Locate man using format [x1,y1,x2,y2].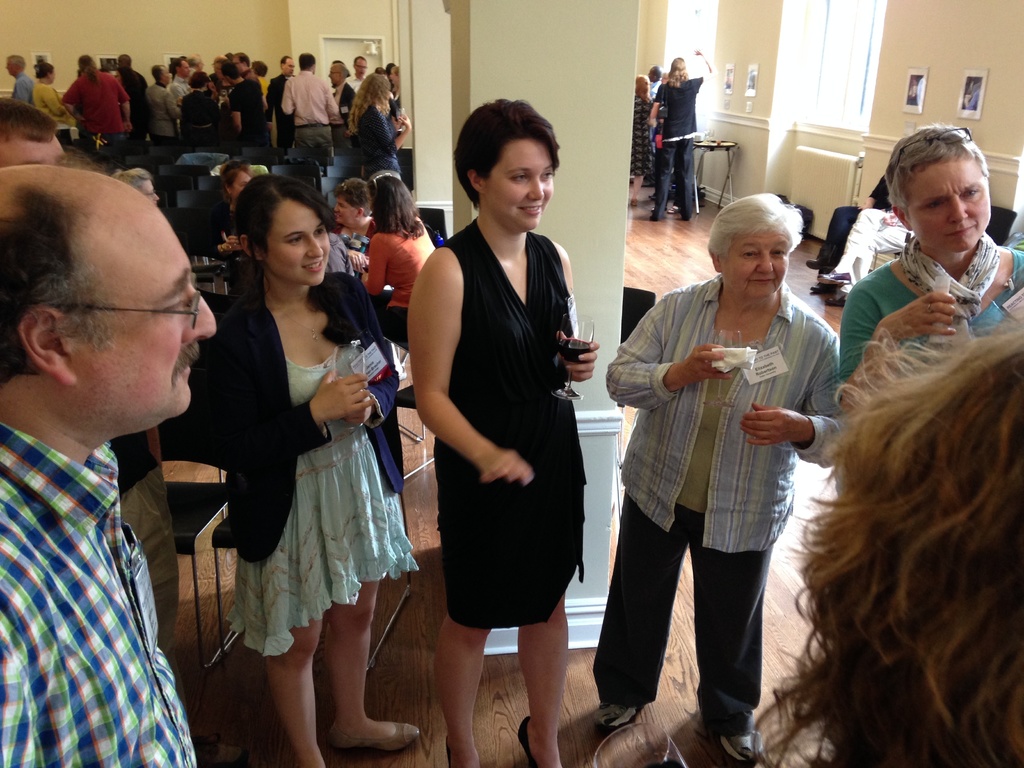
[284,56,329,164].
